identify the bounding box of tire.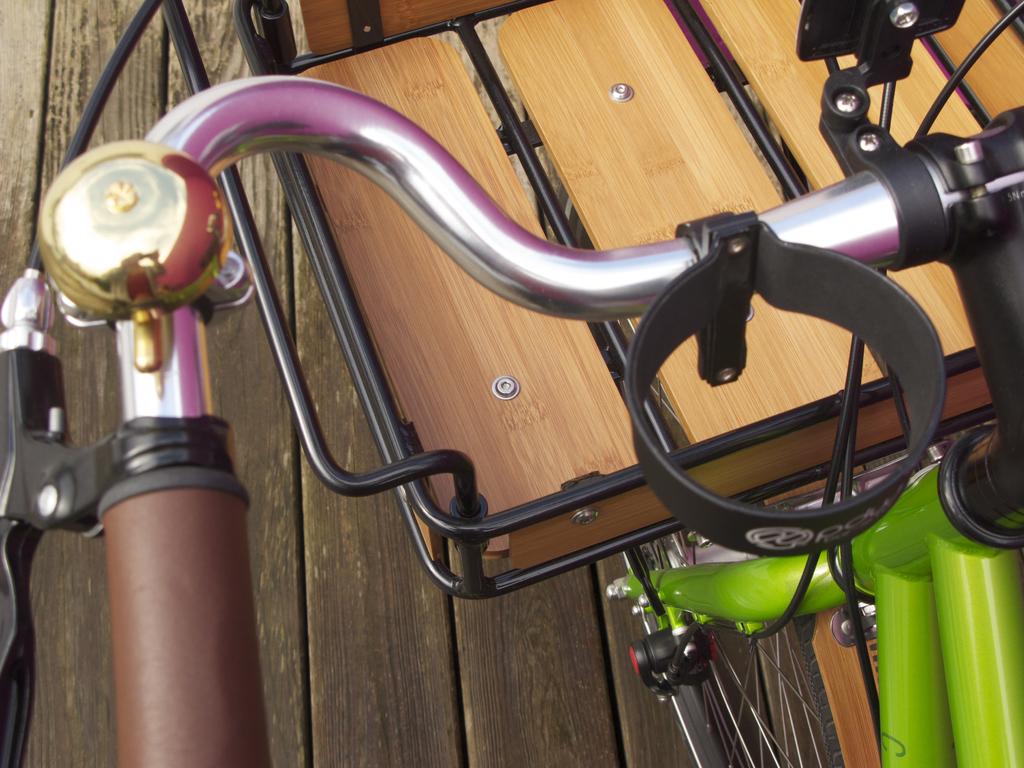
(637,534,842,767).
